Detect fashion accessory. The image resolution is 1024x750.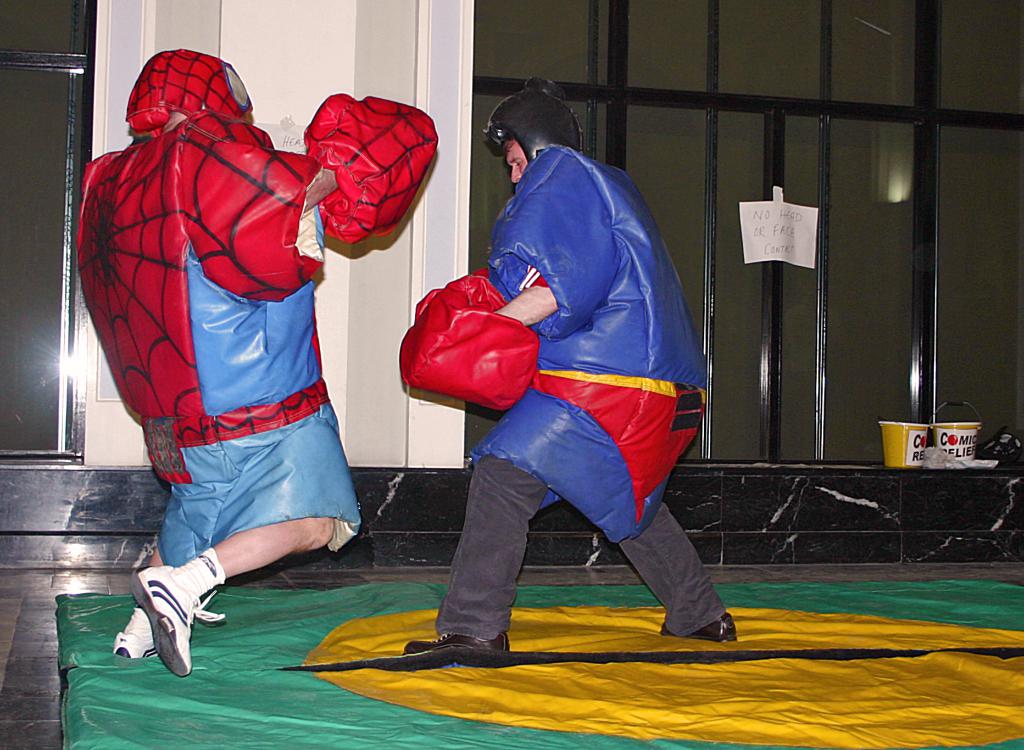
(left=657, top=610, right=740, bottom=645).
